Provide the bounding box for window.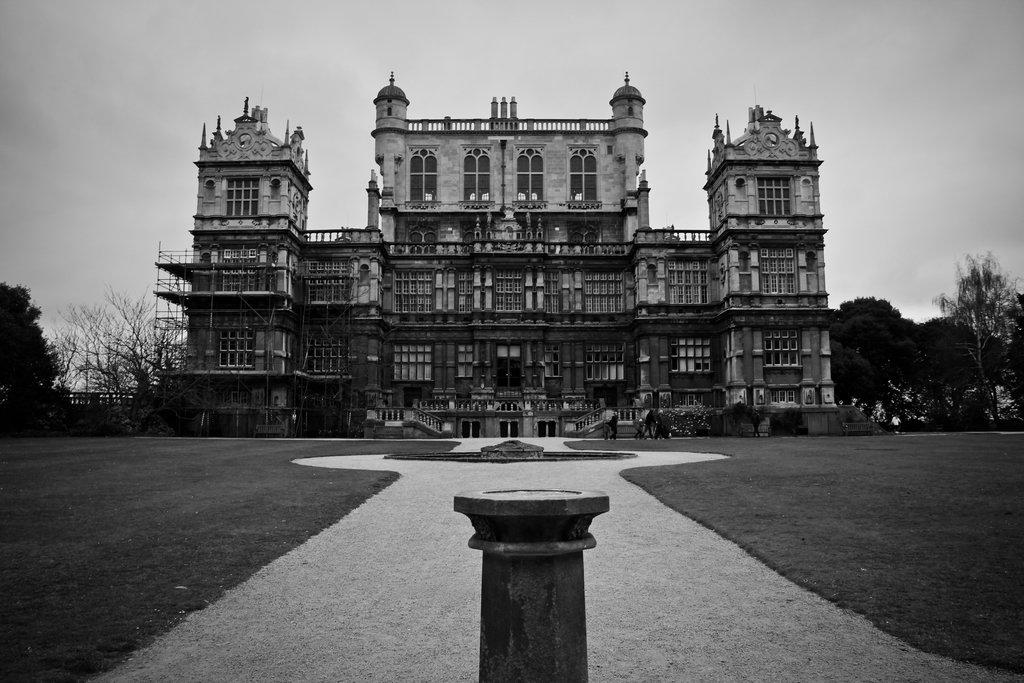
BBox(458, 344, 485, 384).
